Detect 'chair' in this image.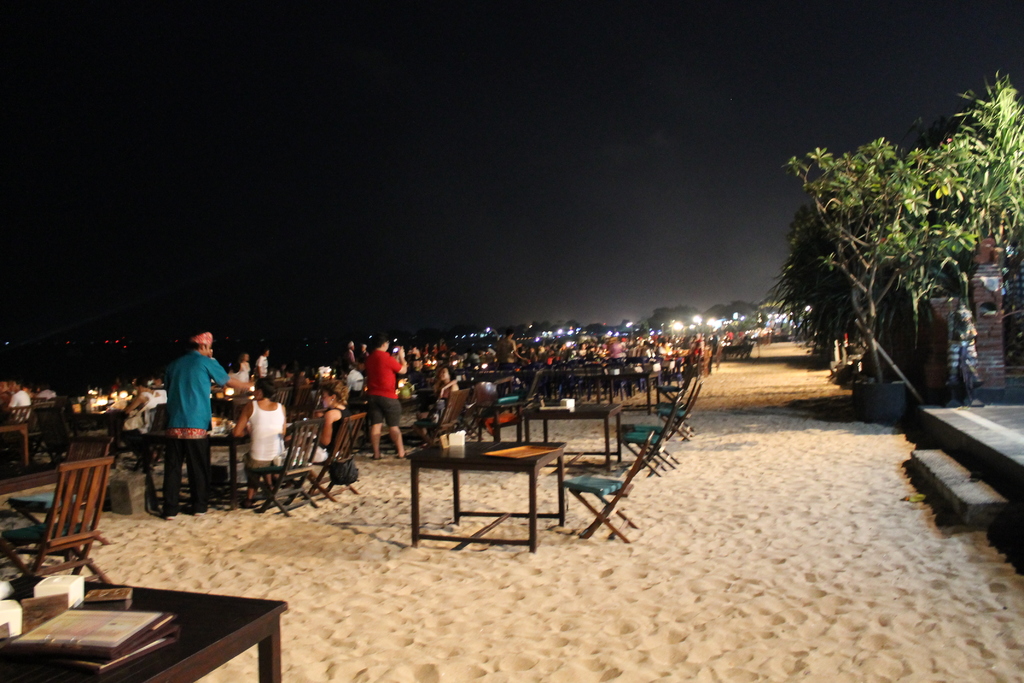
Detection: crop(253, 408, 325, 517).
